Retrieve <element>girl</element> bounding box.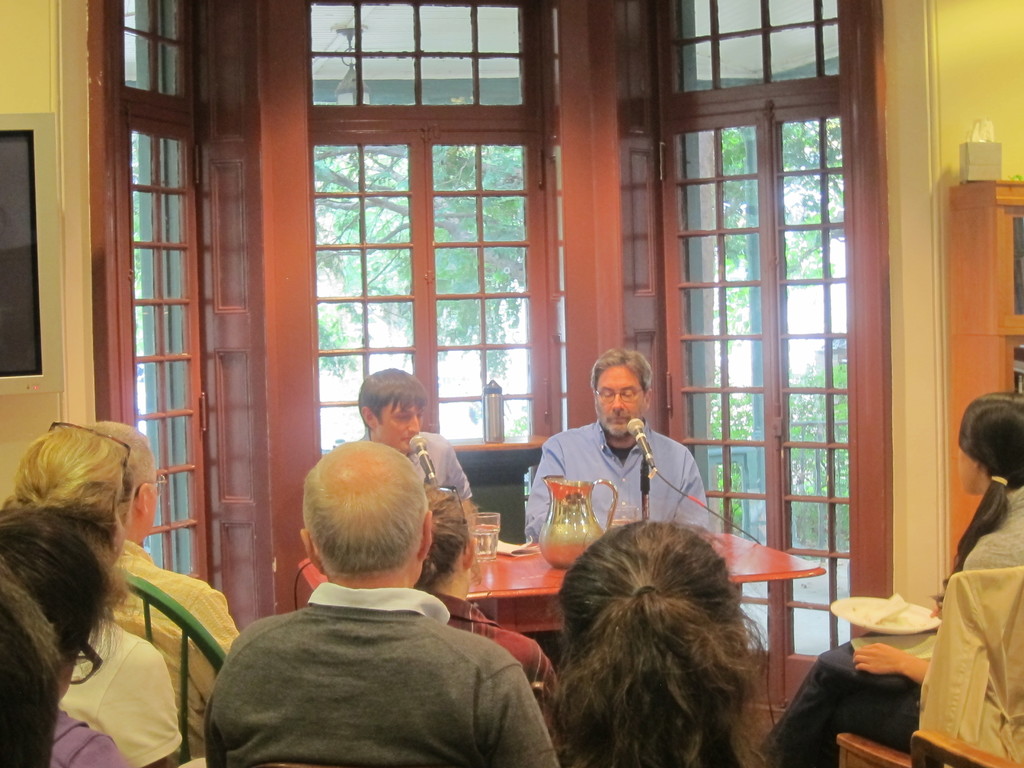
Bounding box: bbox=[755, 393, 1023, 767].
